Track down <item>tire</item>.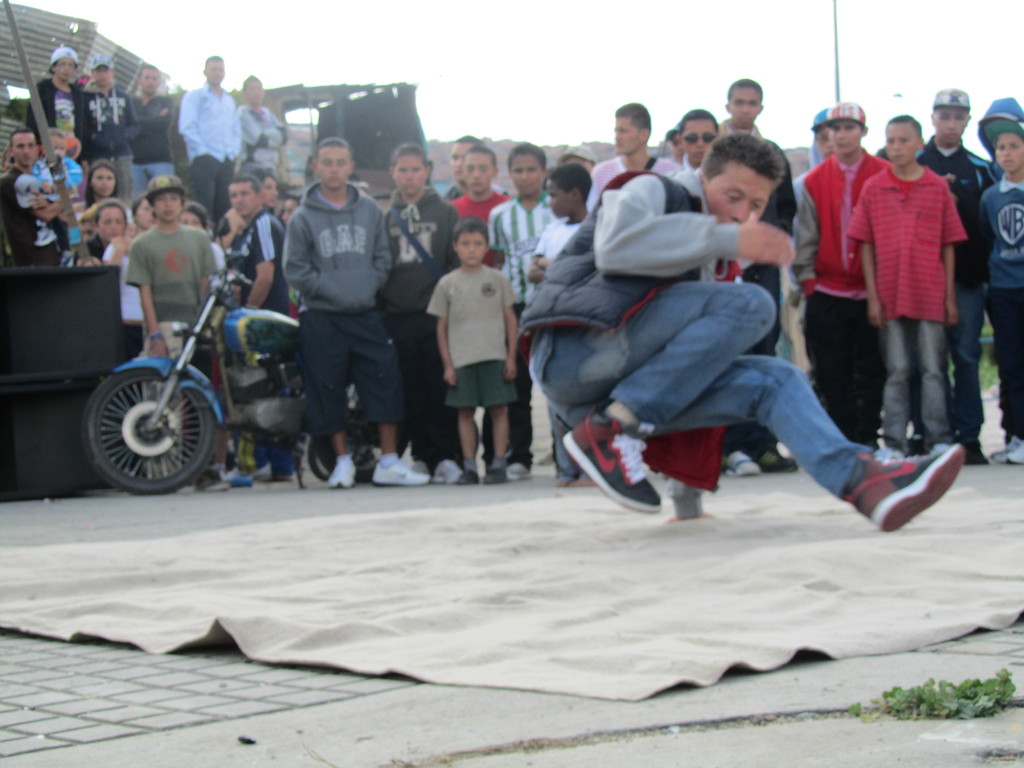
Tracked to [x1=79, y1=362, x2=217, y2=497].
